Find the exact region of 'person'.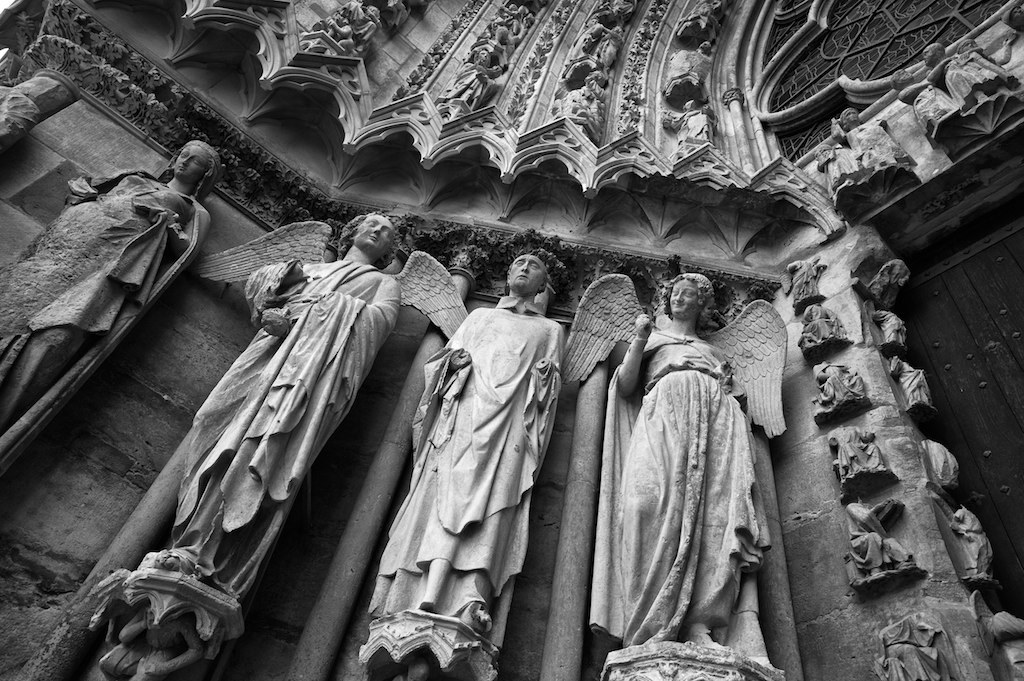
Exact region: BBox(0, 140, 223, 476).
